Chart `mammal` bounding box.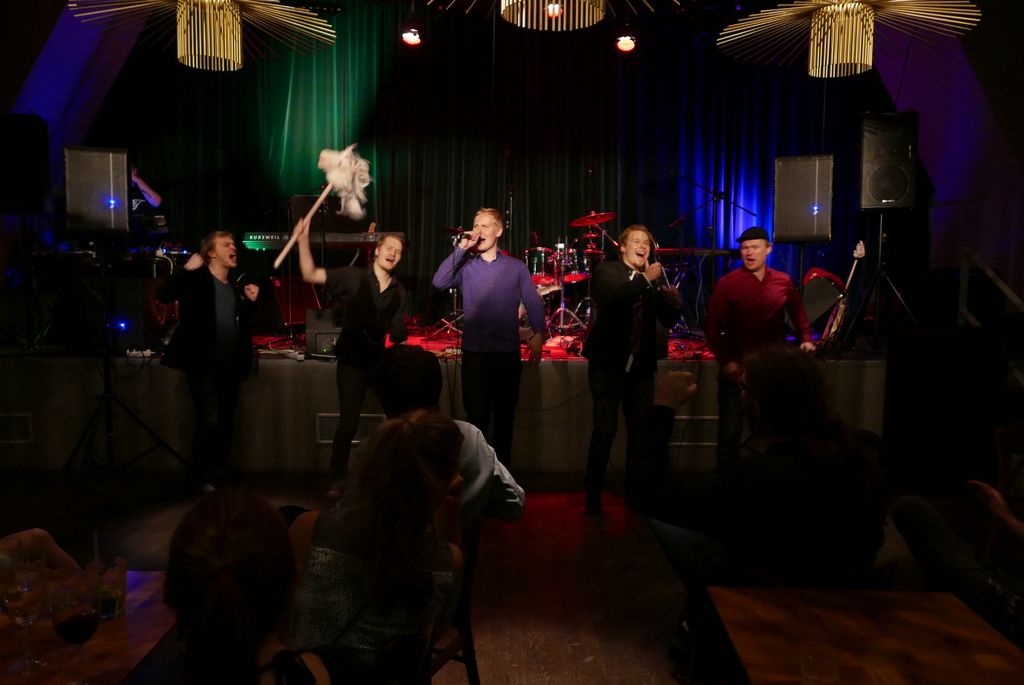
Charted: 125 481 313 682.
